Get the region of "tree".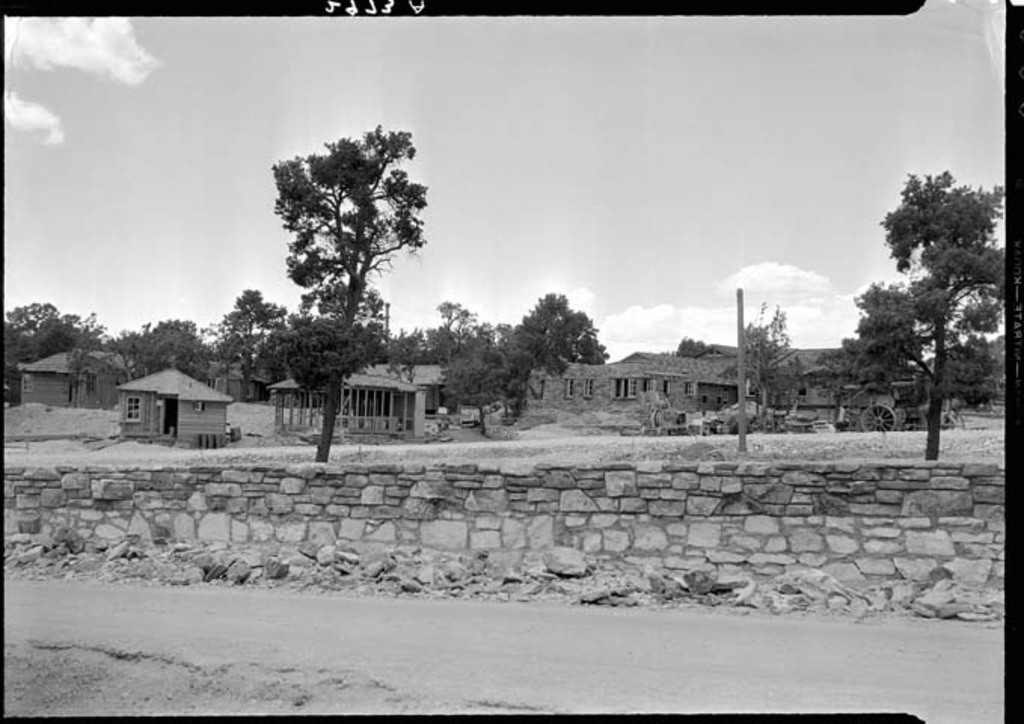
detection(677, 336, 713, 362).
